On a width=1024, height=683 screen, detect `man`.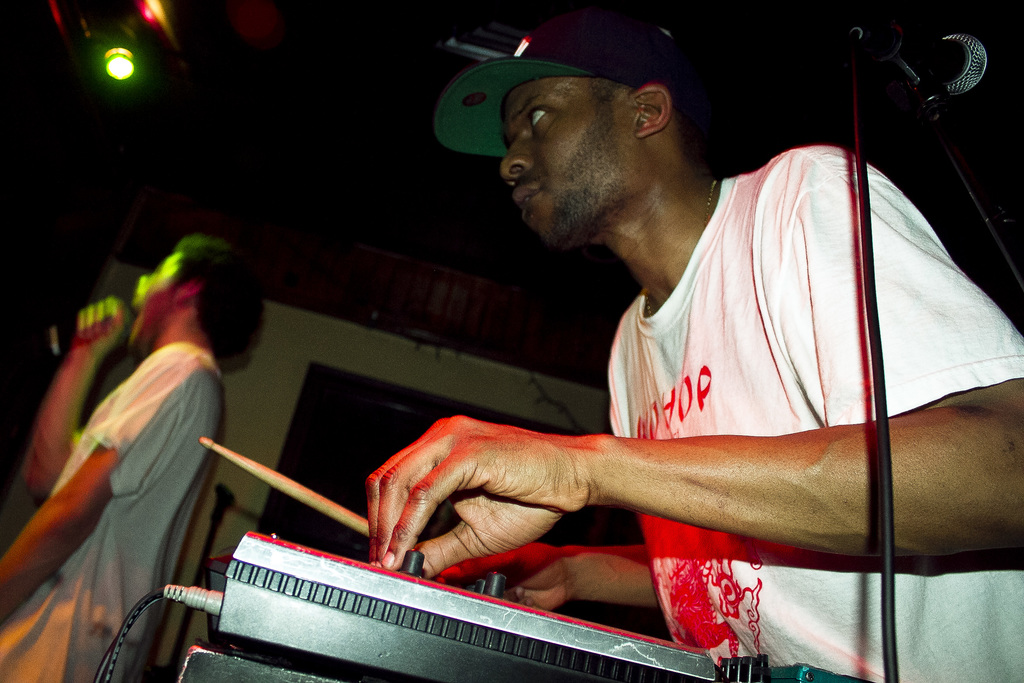
select_region(365, 2, 1023, 682).
